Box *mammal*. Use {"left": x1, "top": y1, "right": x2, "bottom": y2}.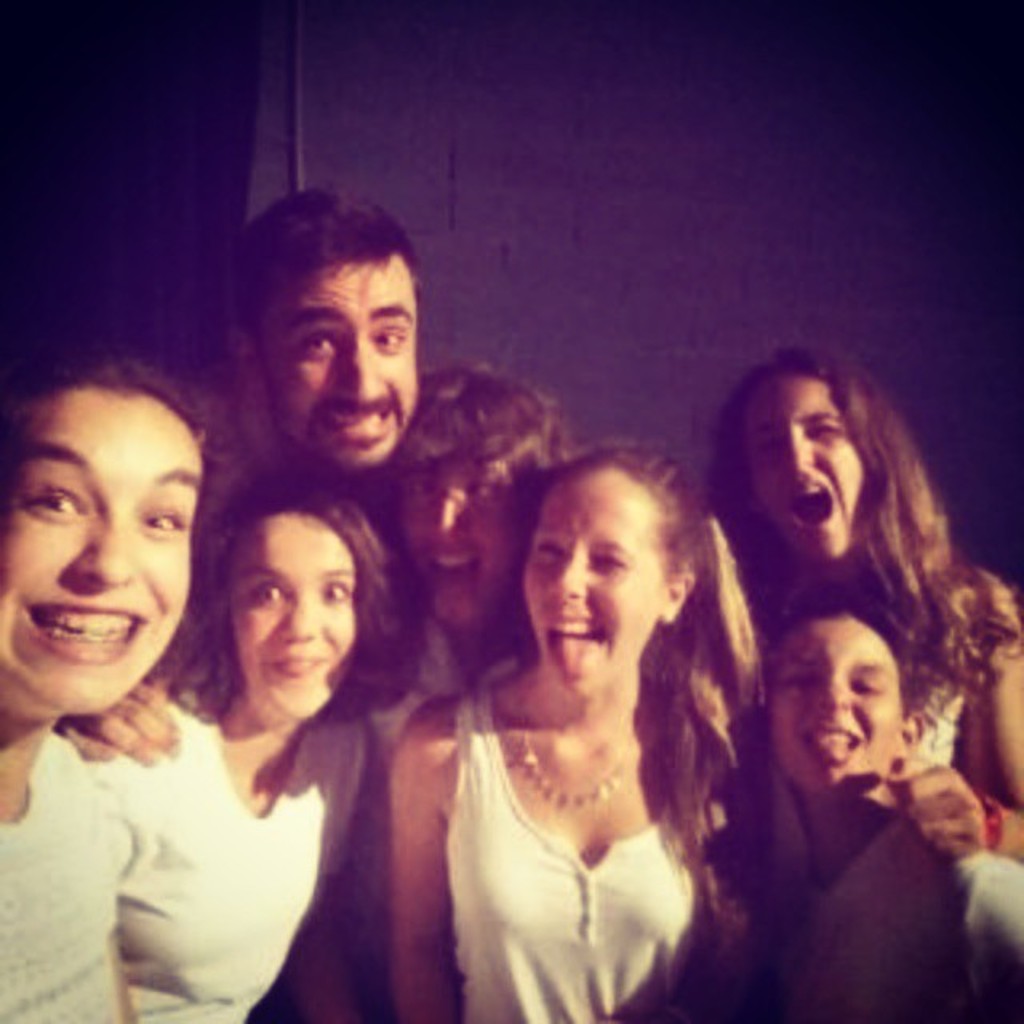
{"left": 730, "top": 582, "right": 1022, "bottom": 1022}.
